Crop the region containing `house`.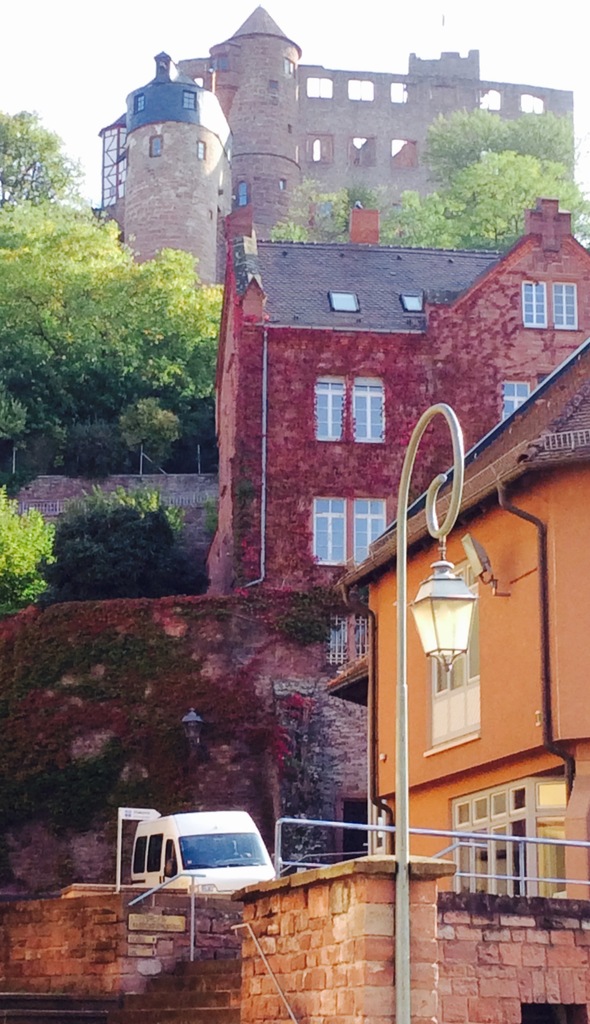
Crop region: {"left": 54, "top": 0, "right": 589, "bottom": 304}.
